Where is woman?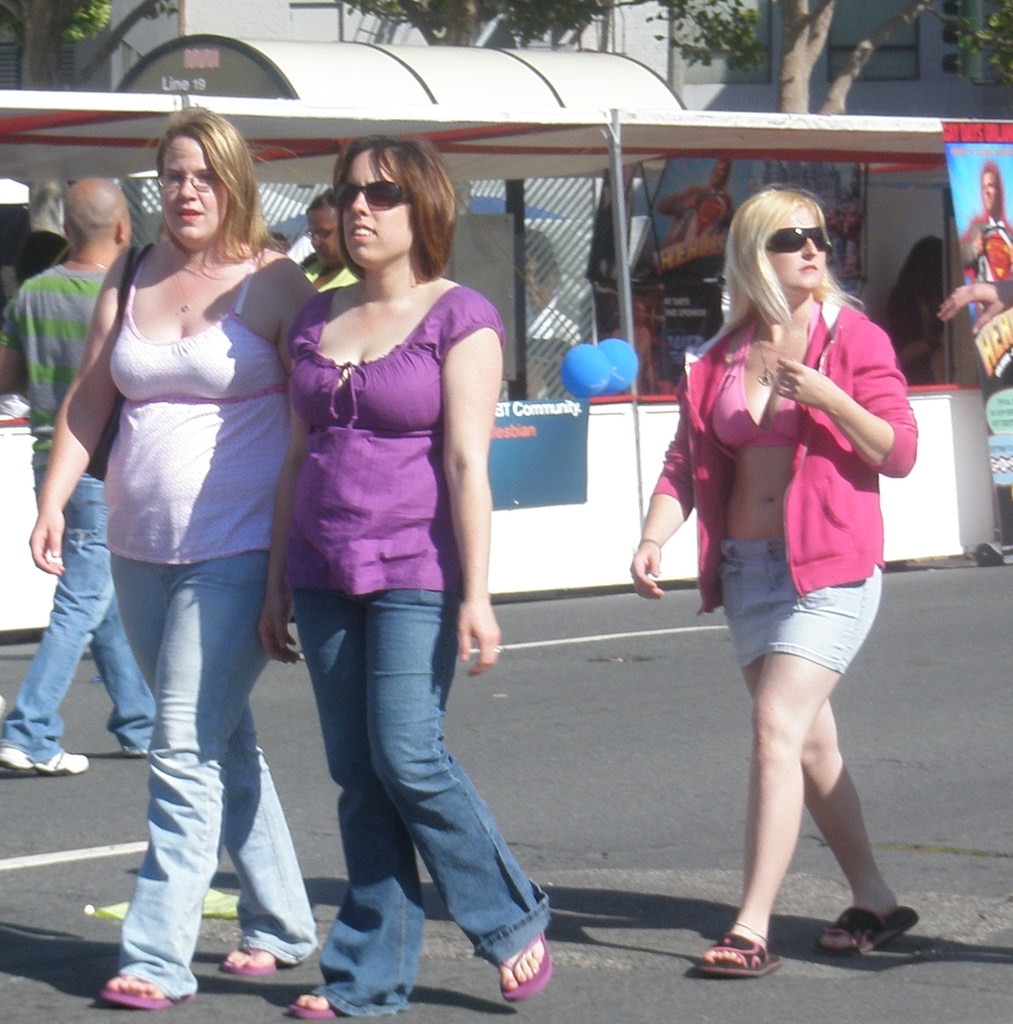
297:190:363:295.
